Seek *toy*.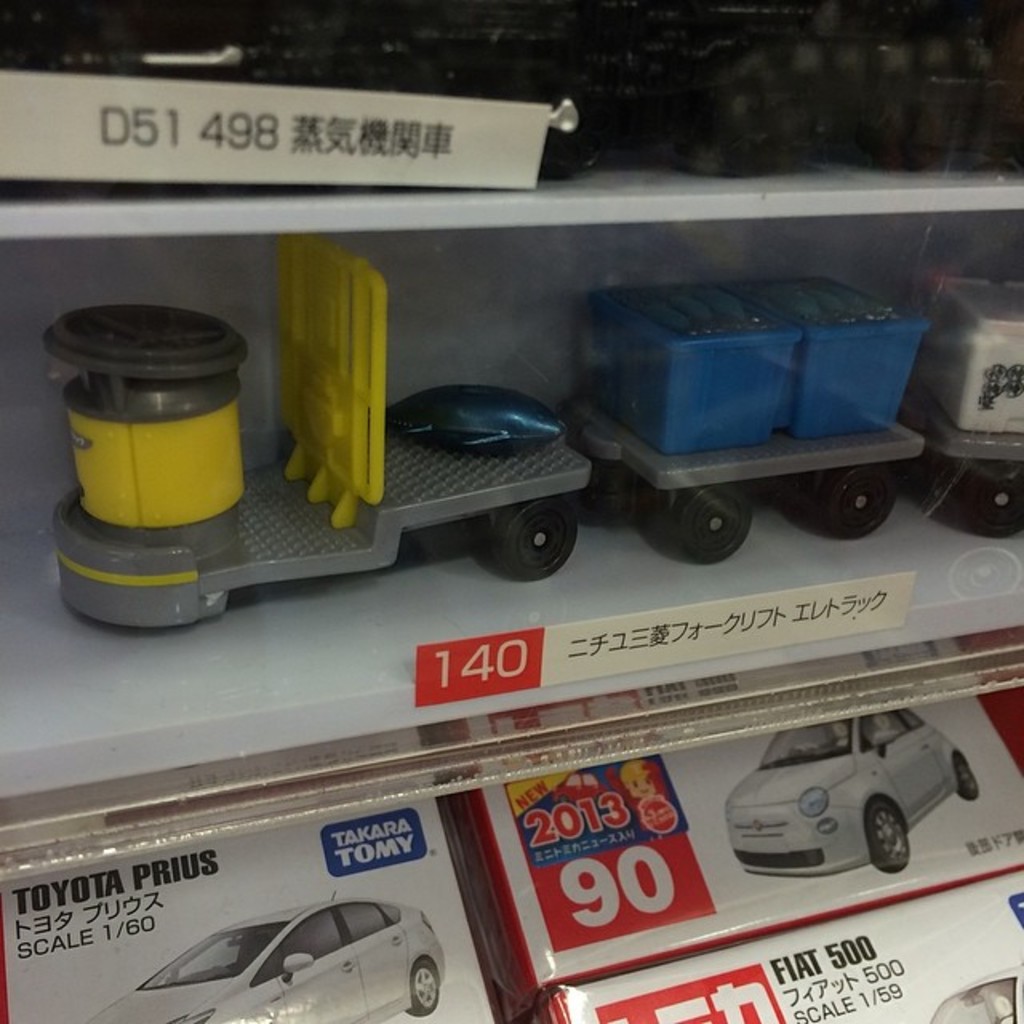
x1=16 y1=232 x2=749 y2=630.
